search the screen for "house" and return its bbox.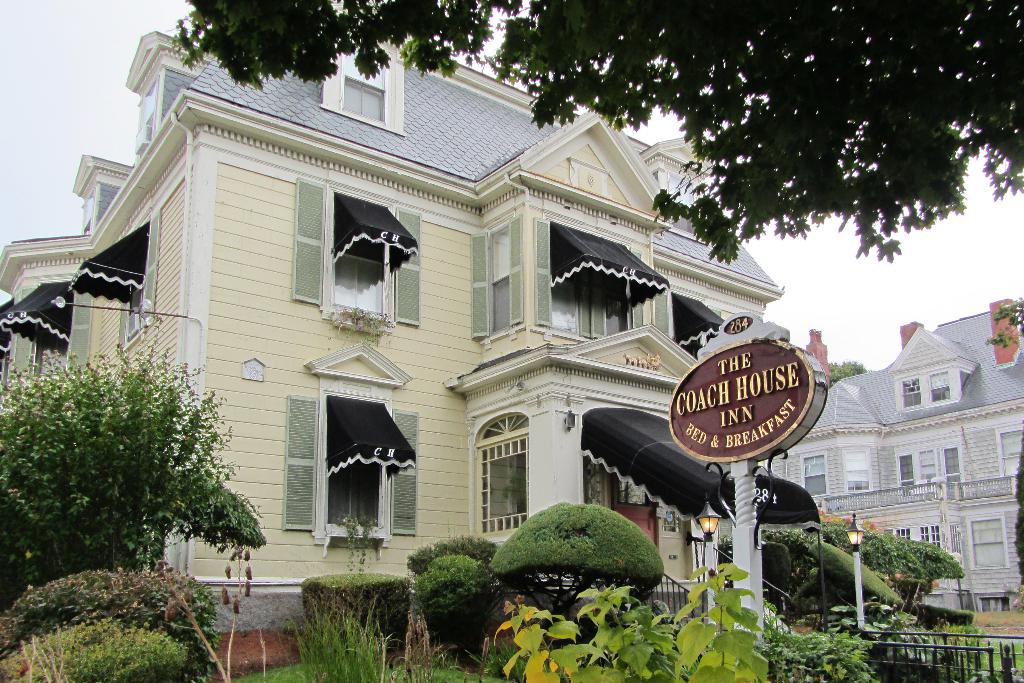
Found: locate(765, 297, 1023, 612).
